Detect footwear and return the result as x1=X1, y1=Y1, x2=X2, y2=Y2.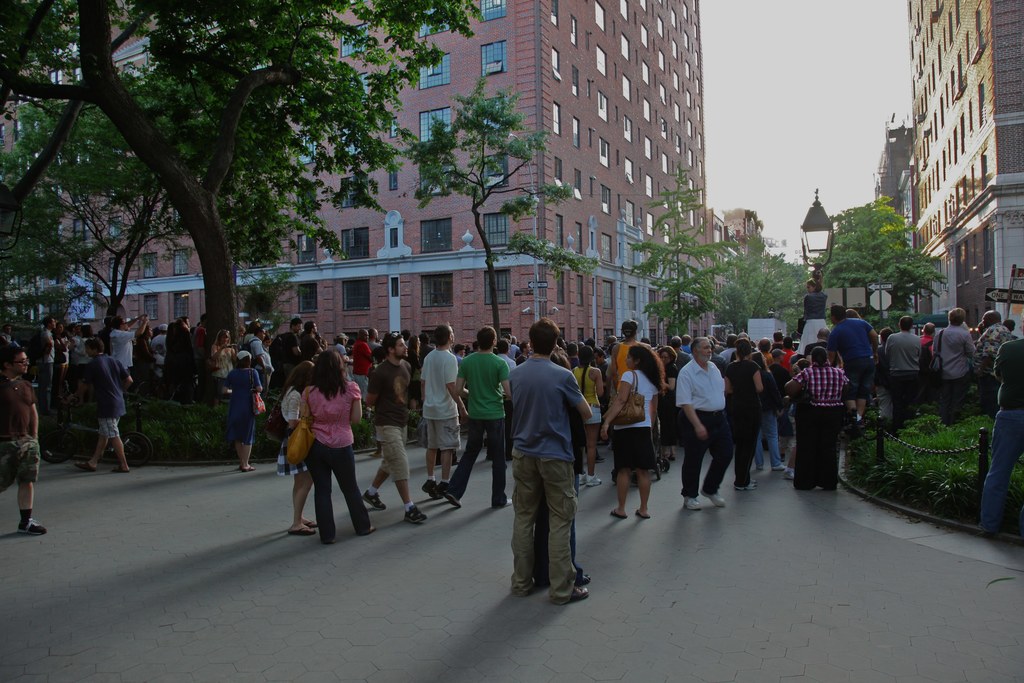
x1=17, y1=513, x2=42, y2=534.
